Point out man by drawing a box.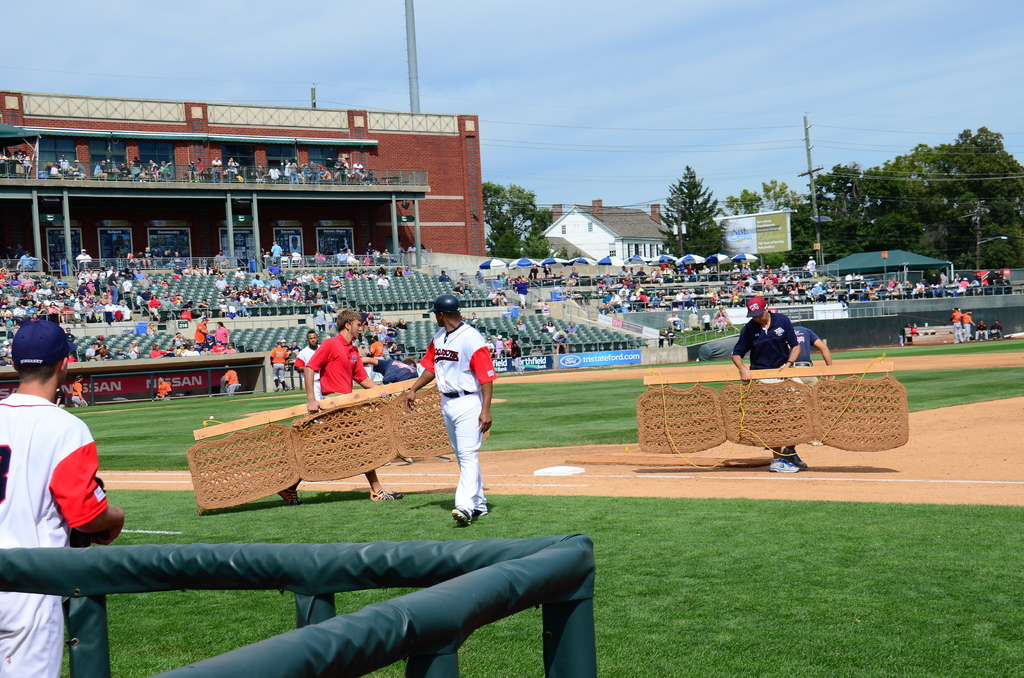
474/267/487/287.
